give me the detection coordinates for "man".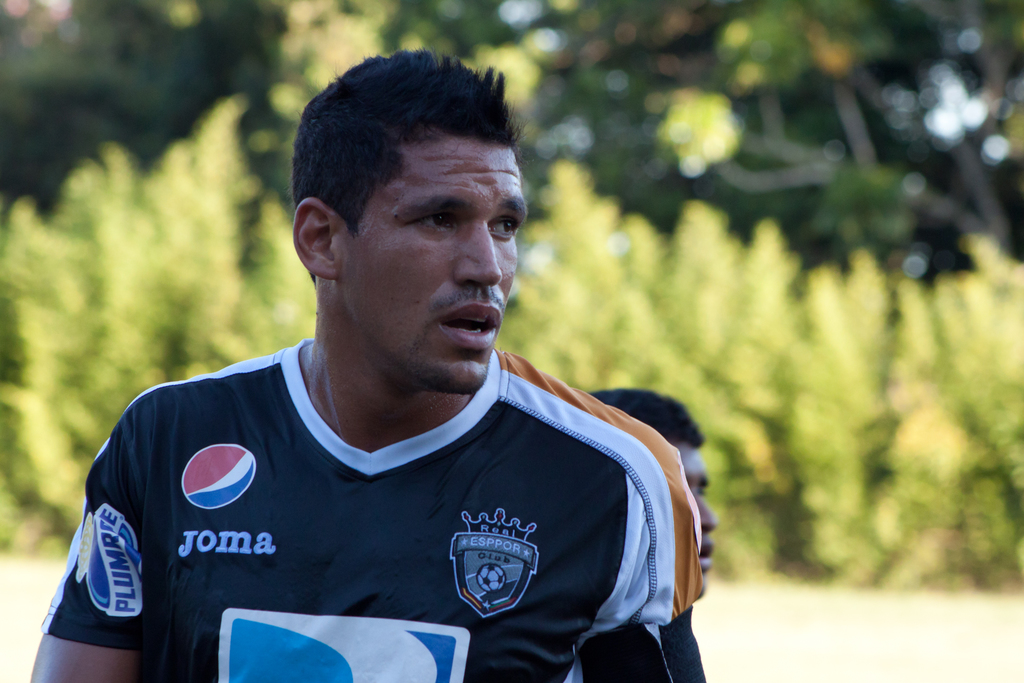
576, 386, 718, 682.
